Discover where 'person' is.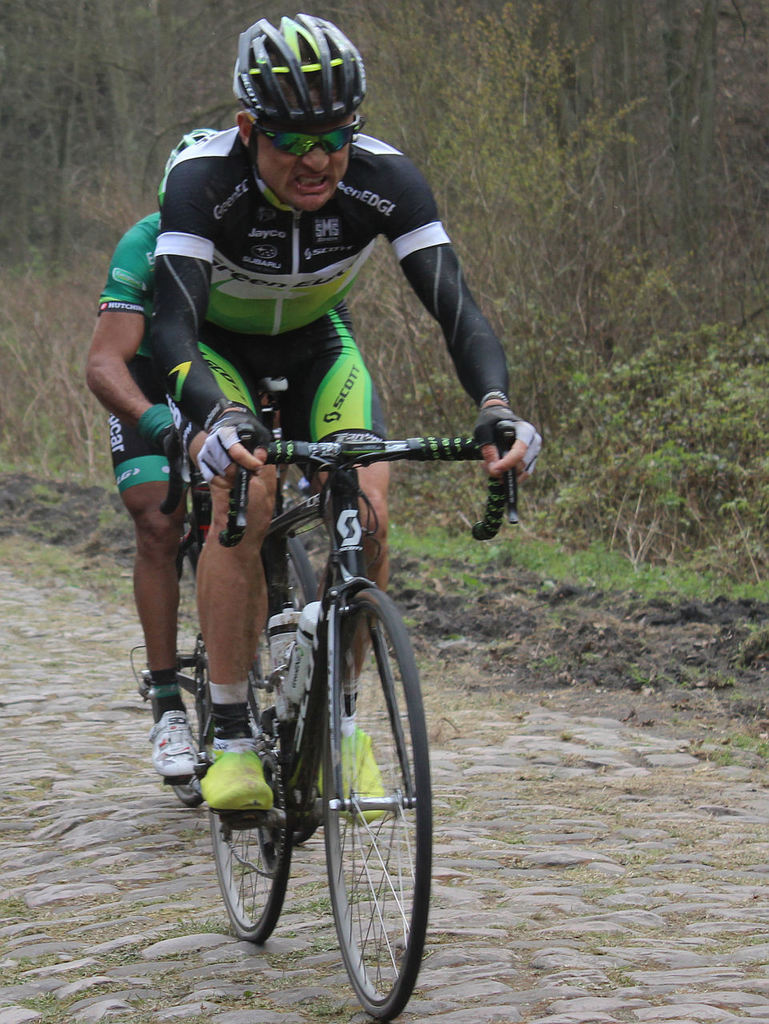
Discovered at l=135, t=9, r=539, b=833.
